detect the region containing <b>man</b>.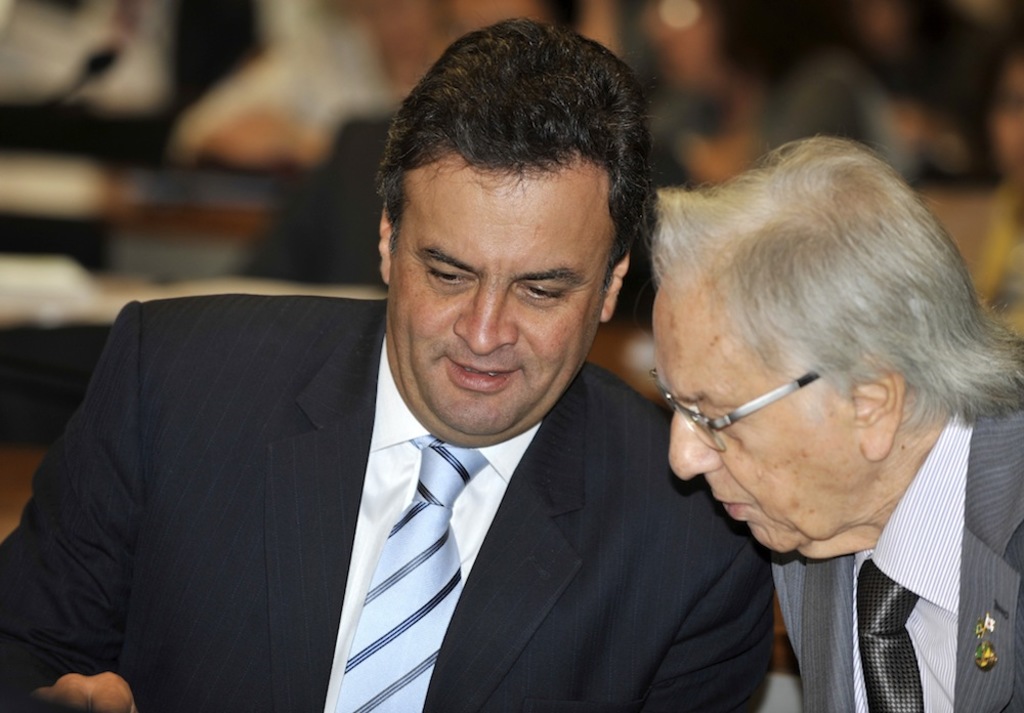
(x1=644, y1=134, x2=1023, y2=712).
